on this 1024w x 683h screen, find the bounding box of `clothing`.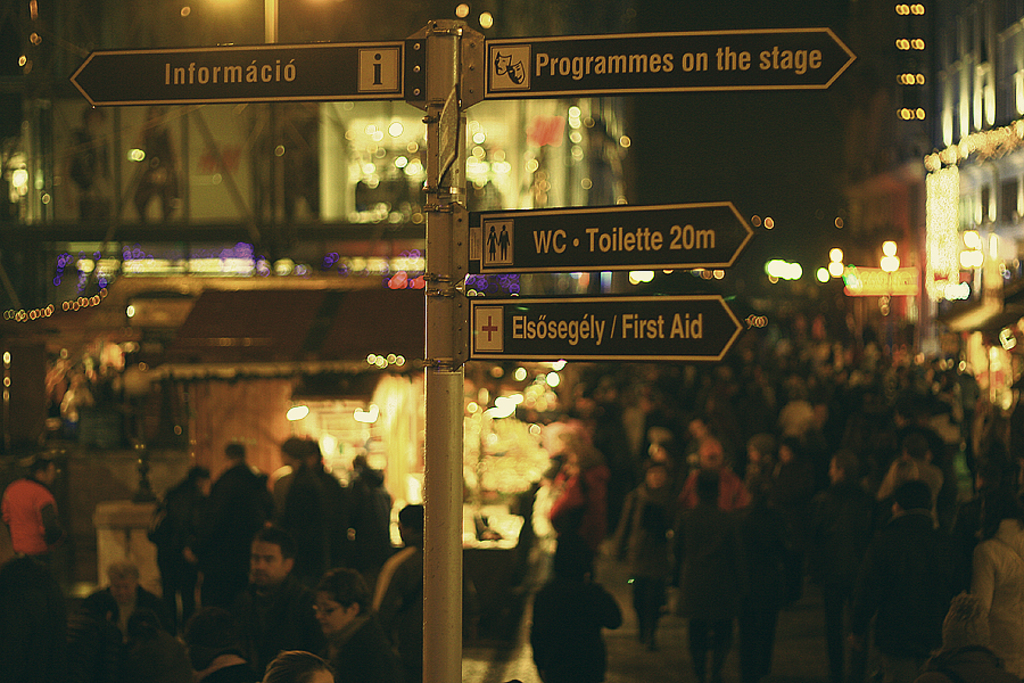
Bounding box: region(525, 570, 626, 680).
